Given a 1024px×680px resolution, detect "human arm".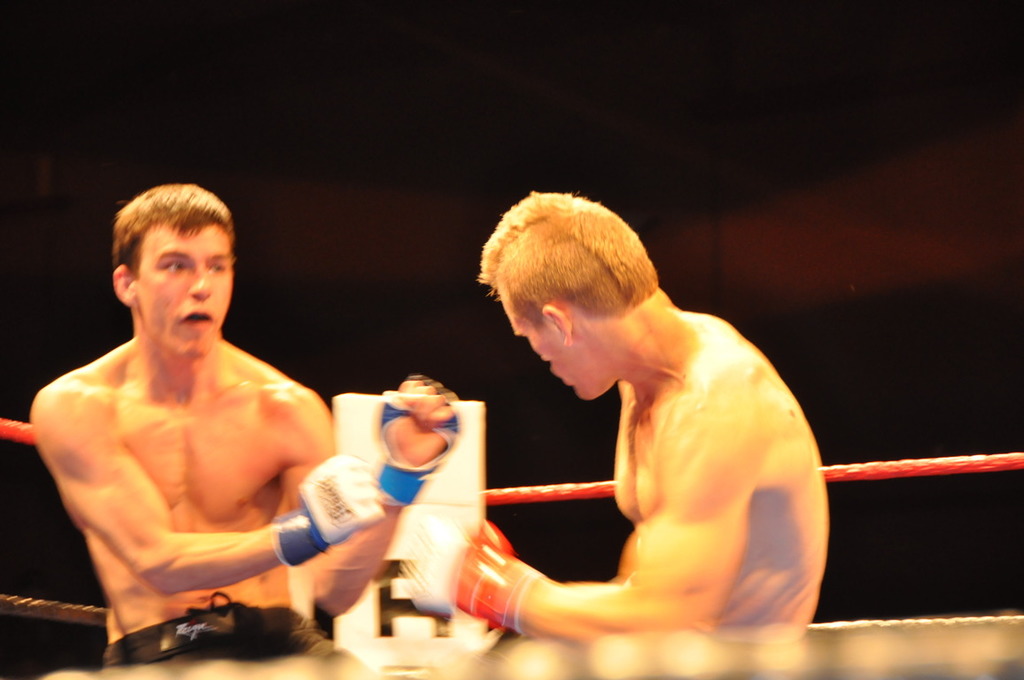
pyautogui.locateOnScreen(413, 368, 748, 647).
